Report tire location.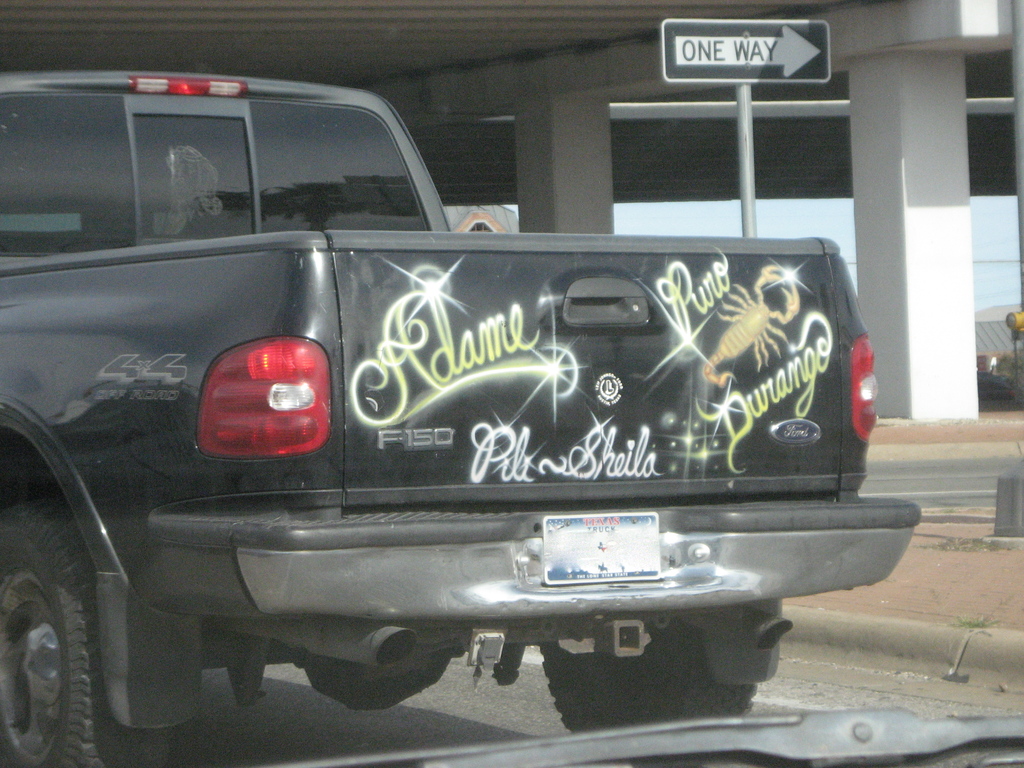
Report: {"left": 541, "top": 622, "right": 768, "bottom": 732}.
